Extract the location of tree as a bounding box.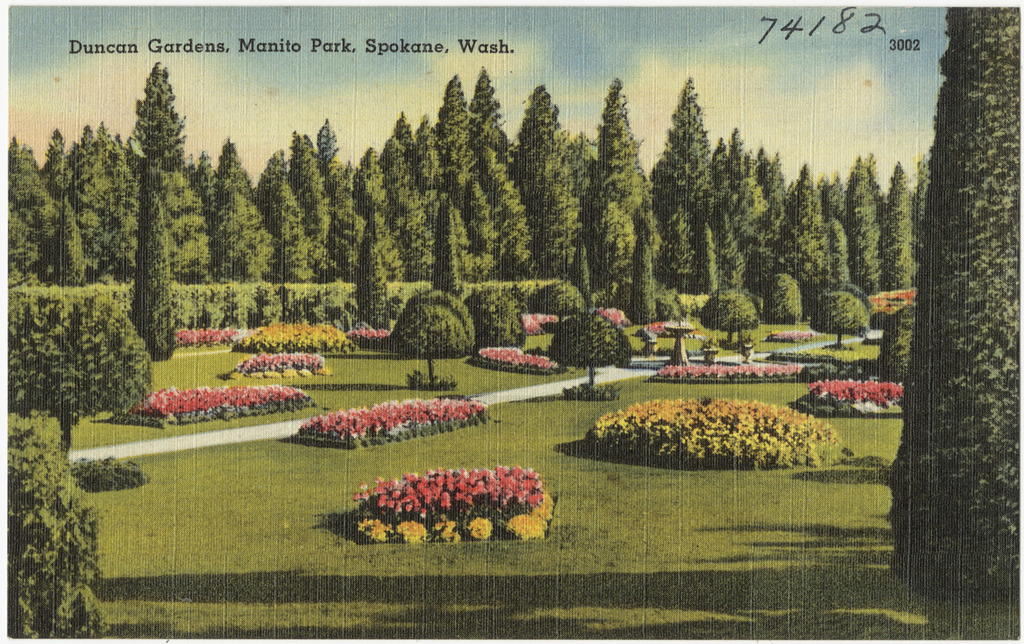
crop(537, 80, 578, 282).
